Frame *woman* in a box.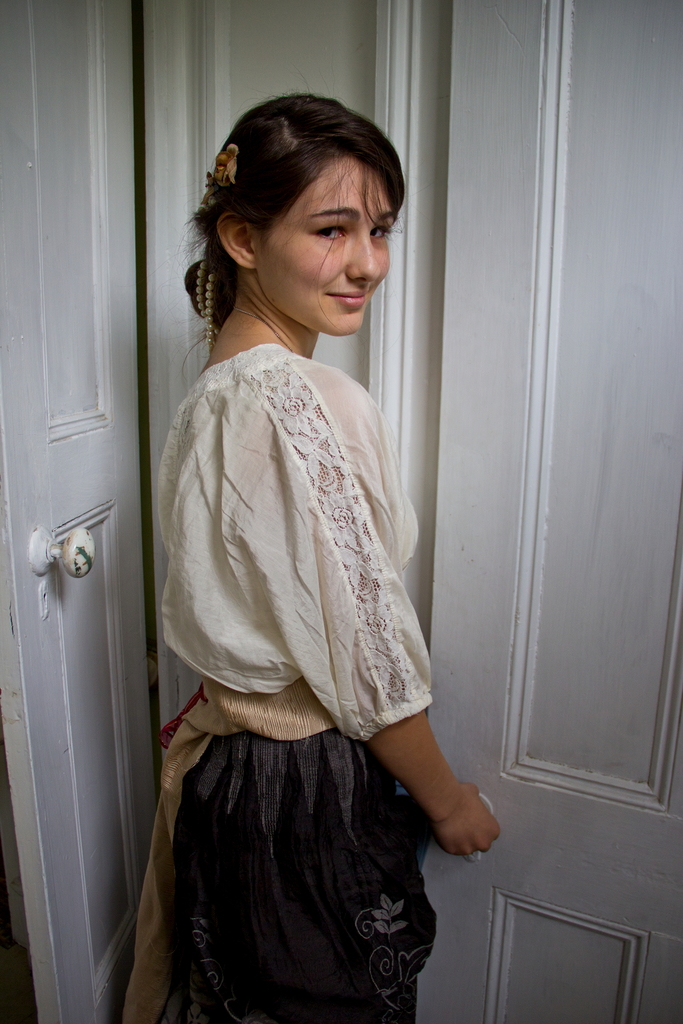
{"x1": 128, "y1": 116, "x2": 479, "y2": 957}.
